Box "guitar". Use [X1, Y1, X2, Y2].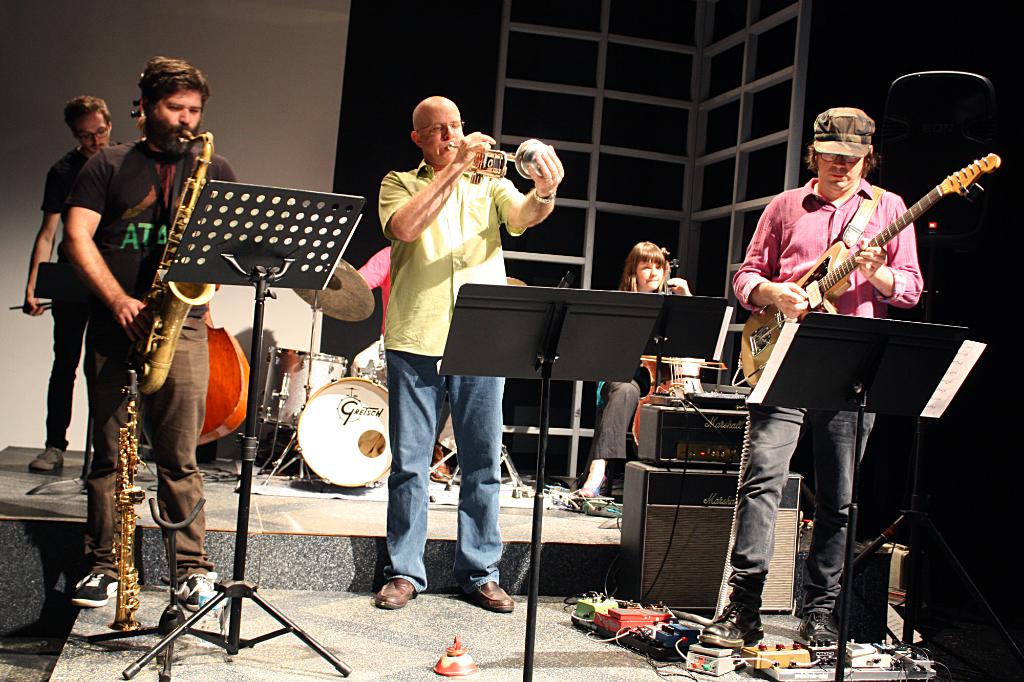
[738, 152, 996, 381].
